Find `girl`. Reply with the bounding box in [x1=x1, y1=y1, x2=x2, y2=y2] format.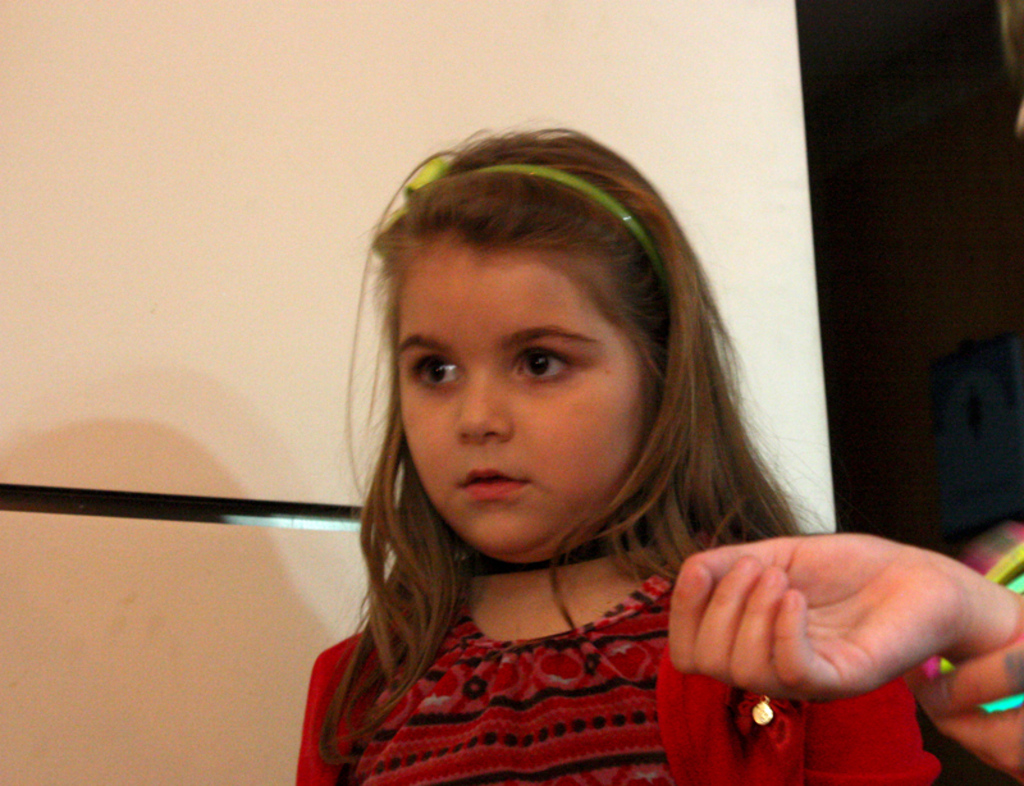
[x1=291, y1=114, x2=941, y2=785].
